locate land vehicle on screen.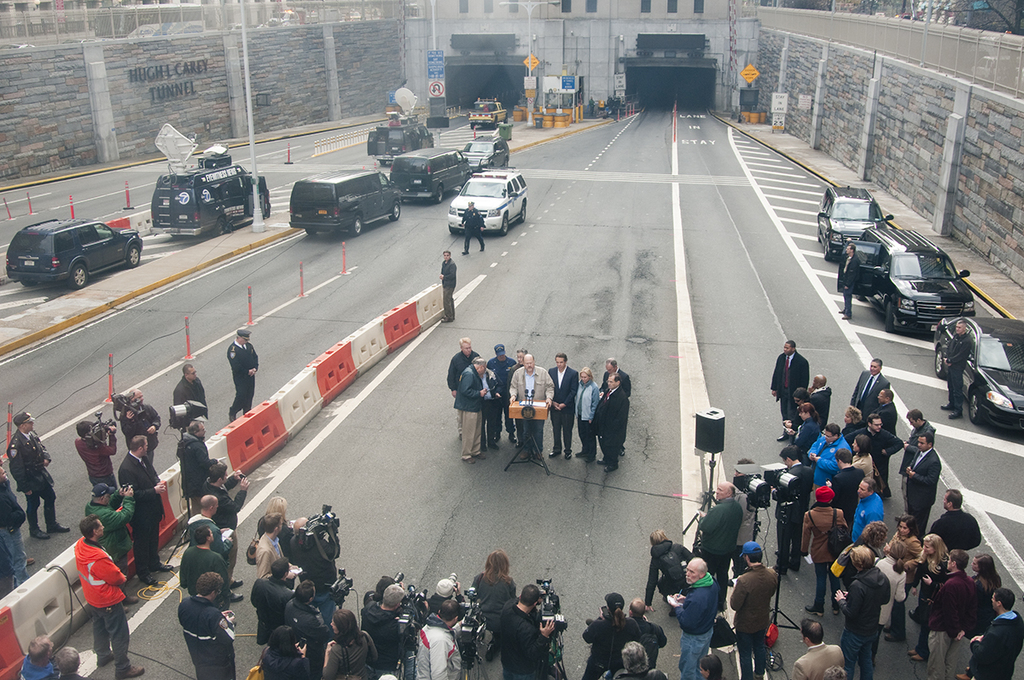
On screen at locate(818, 188, 891, 261).
